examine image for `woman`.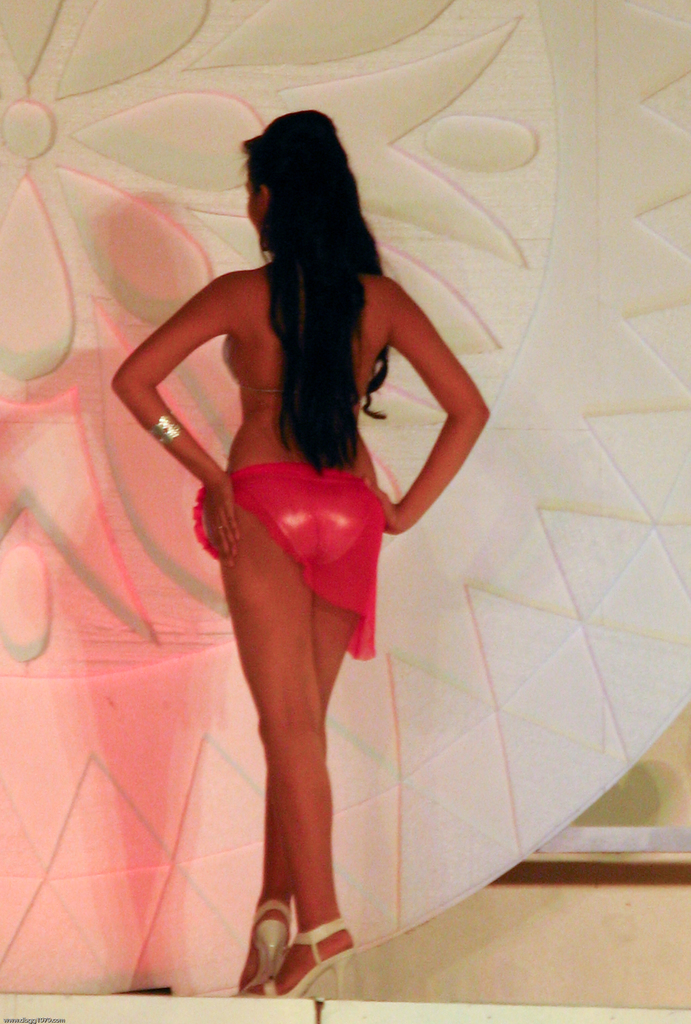
Examination result: (100, 106, 502, 1002).
